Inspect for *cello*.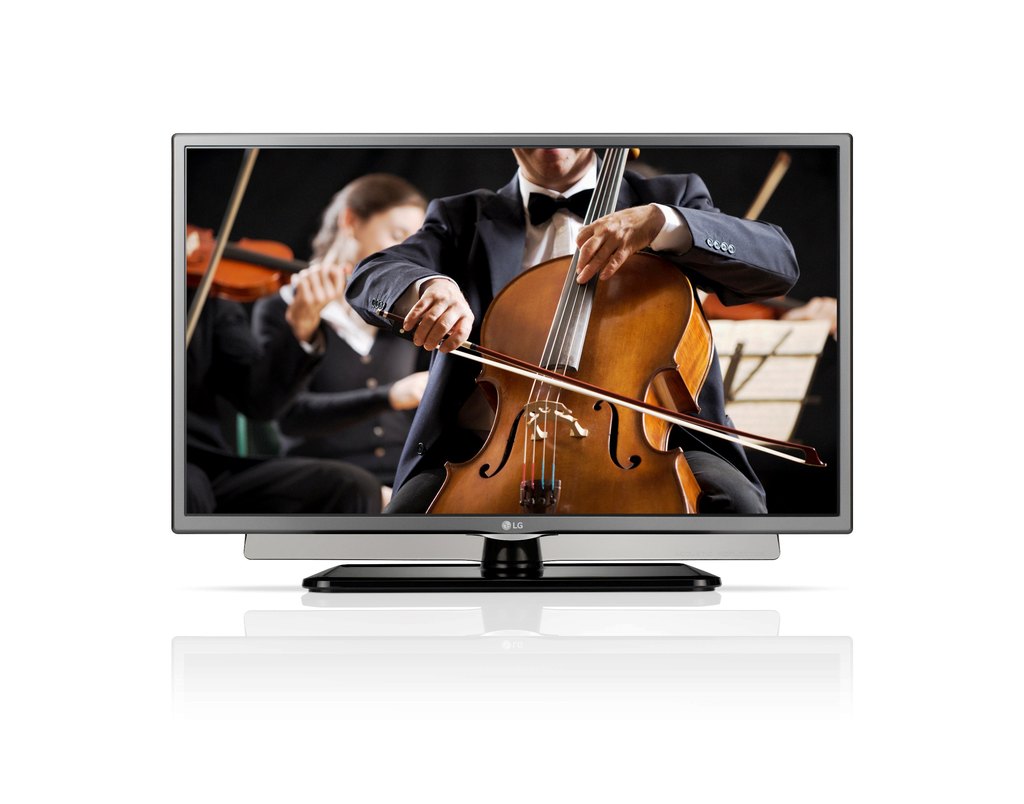
Inspection: [left=380, top=146, right=827, bottom=517].
